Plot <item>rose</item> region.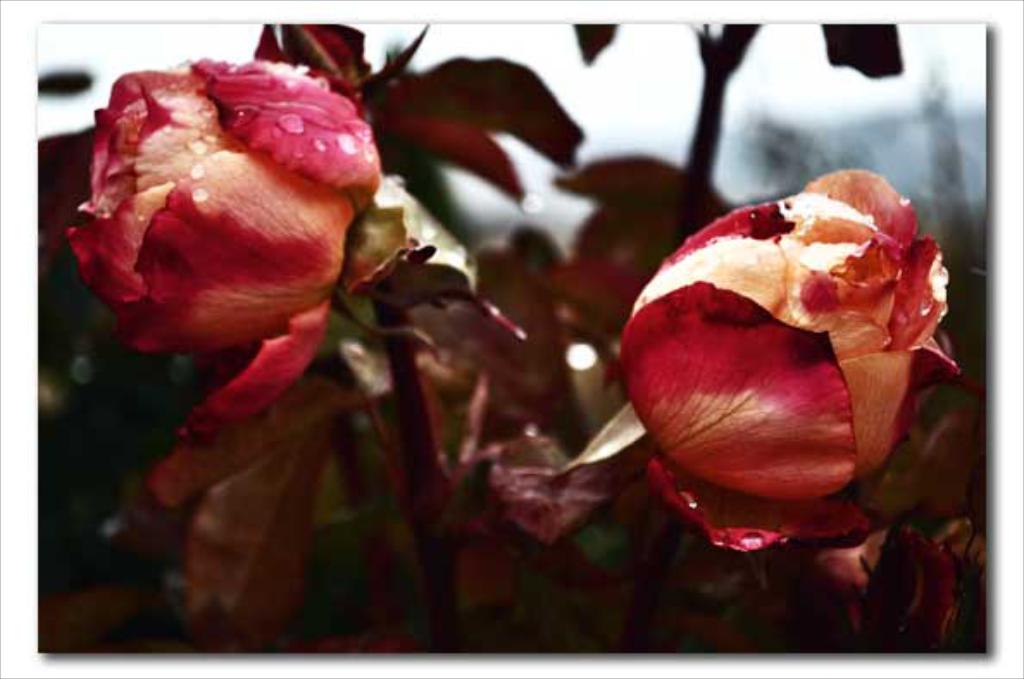
Plotted at x1=610, y1=159, x2=960, y2=560.
